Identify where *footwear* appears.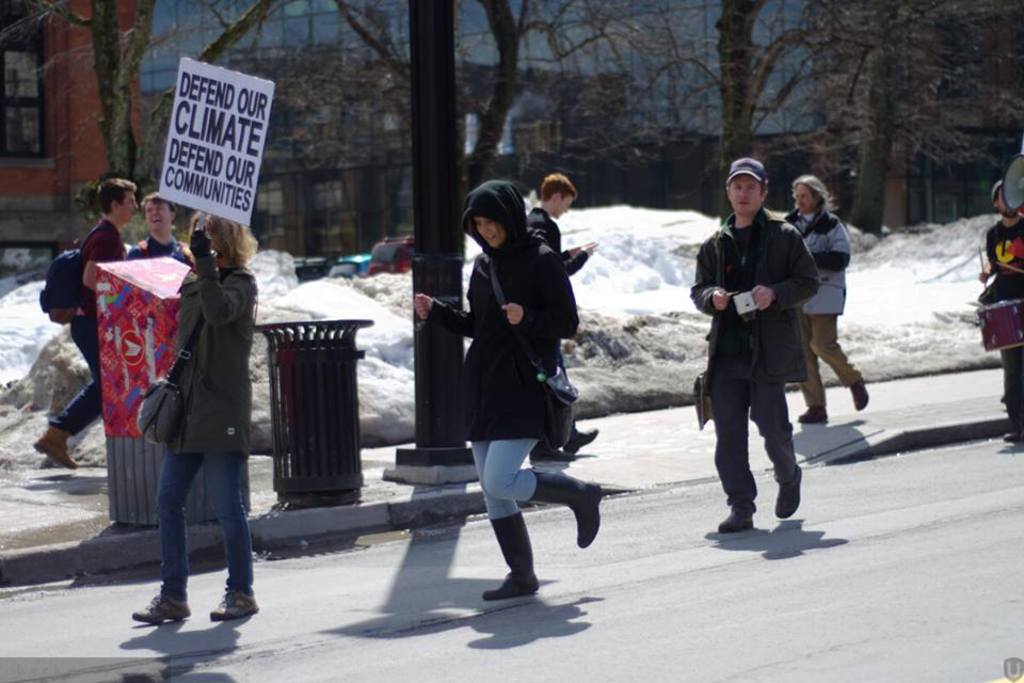
Appears at bbox=(490, 504, 533, 599).
